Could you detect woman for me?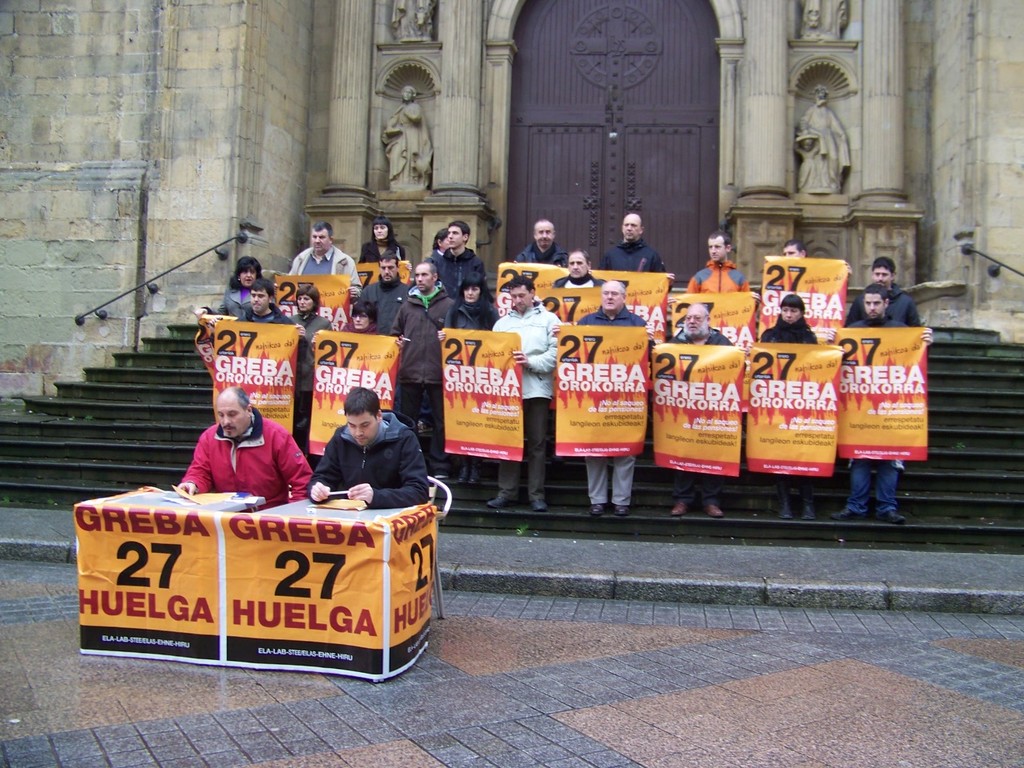
Detection result: bbox=(441, 276, 502, 492).
